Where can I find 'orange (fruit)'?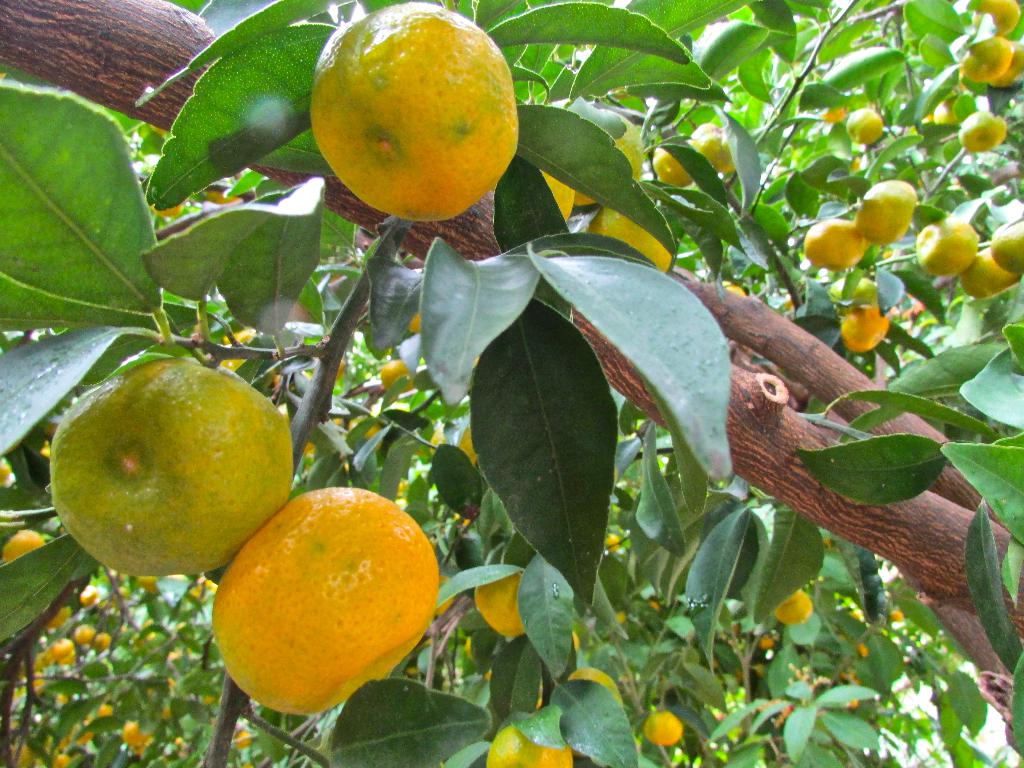
You can find it at bbox=(306, 0, 516, 232).
